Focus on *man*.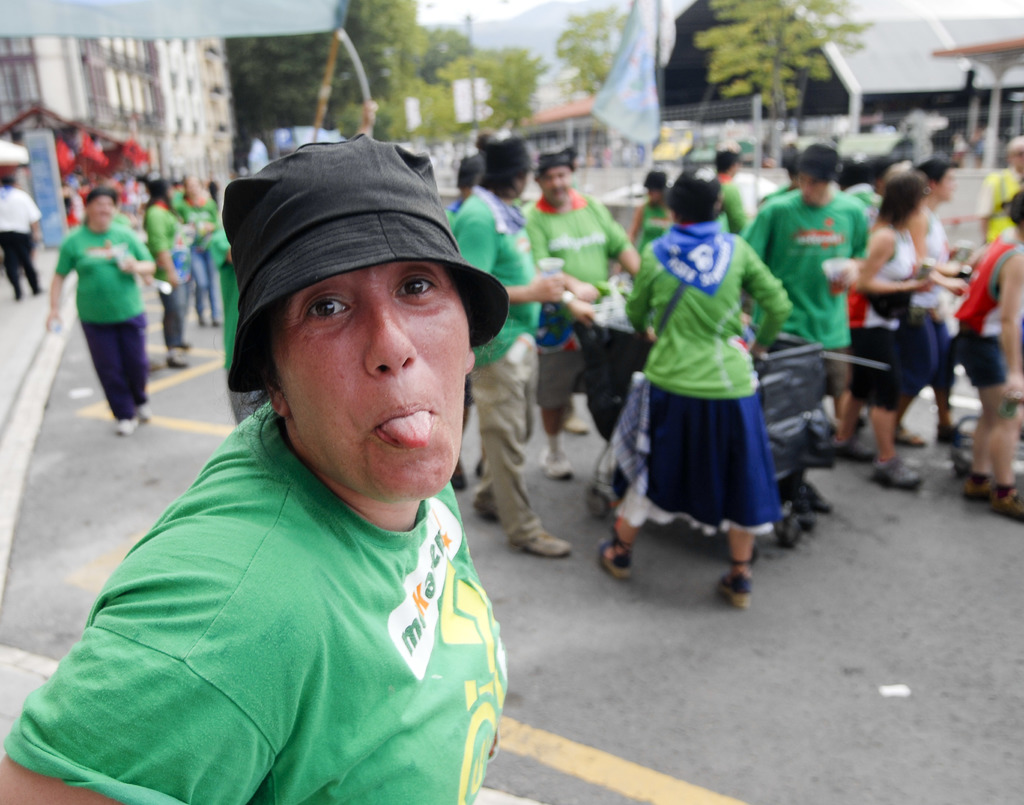
Focused at pyautogui.locateOnScreen(973, 134, 1023, 251).
